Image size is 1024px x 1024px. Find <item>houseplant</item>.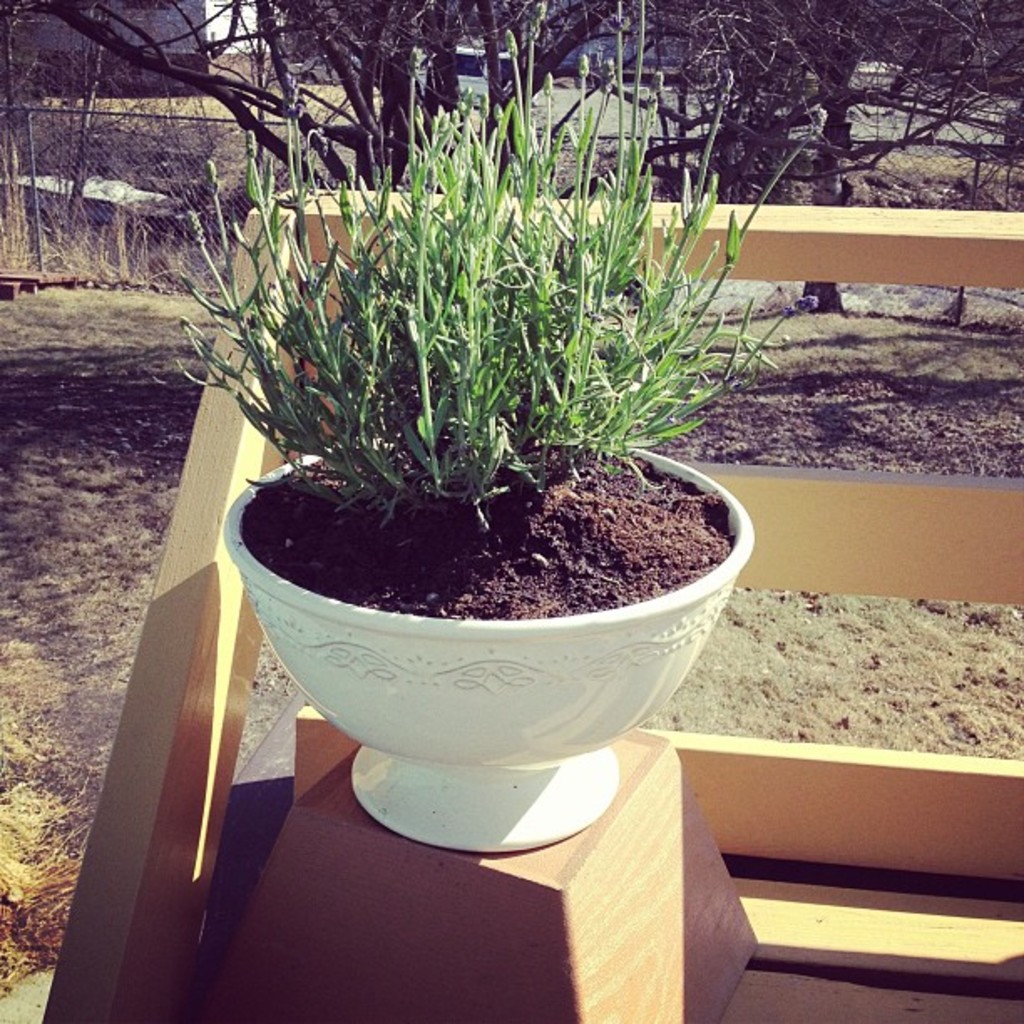
left=167, top=0, right=833, bottom=850.
